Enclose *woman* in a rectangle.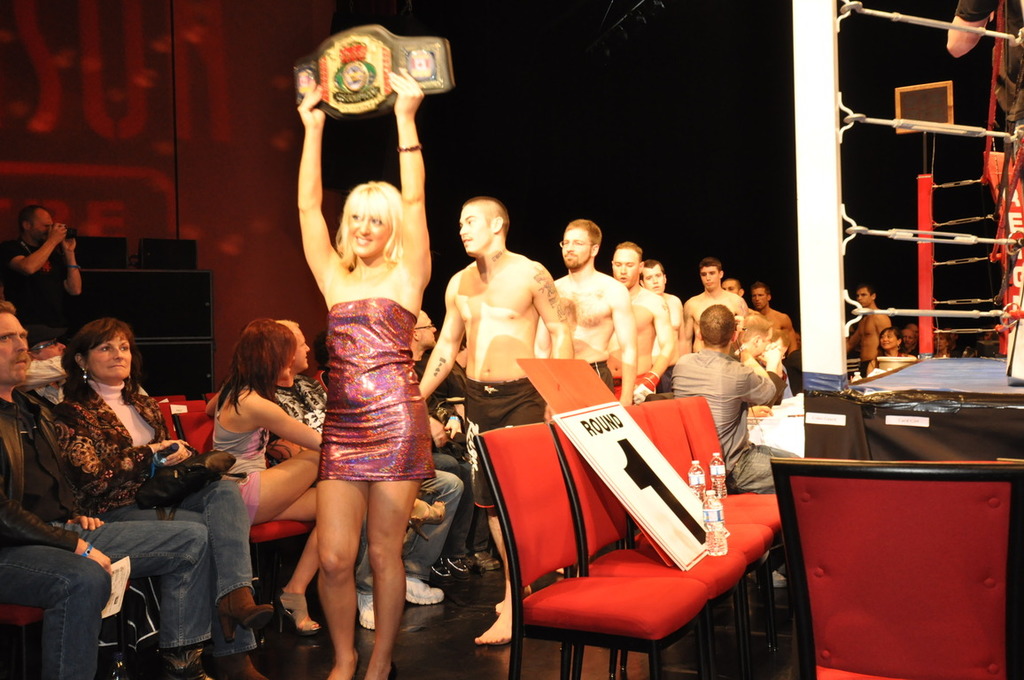
l=200, t=313, r=336, b=630.
